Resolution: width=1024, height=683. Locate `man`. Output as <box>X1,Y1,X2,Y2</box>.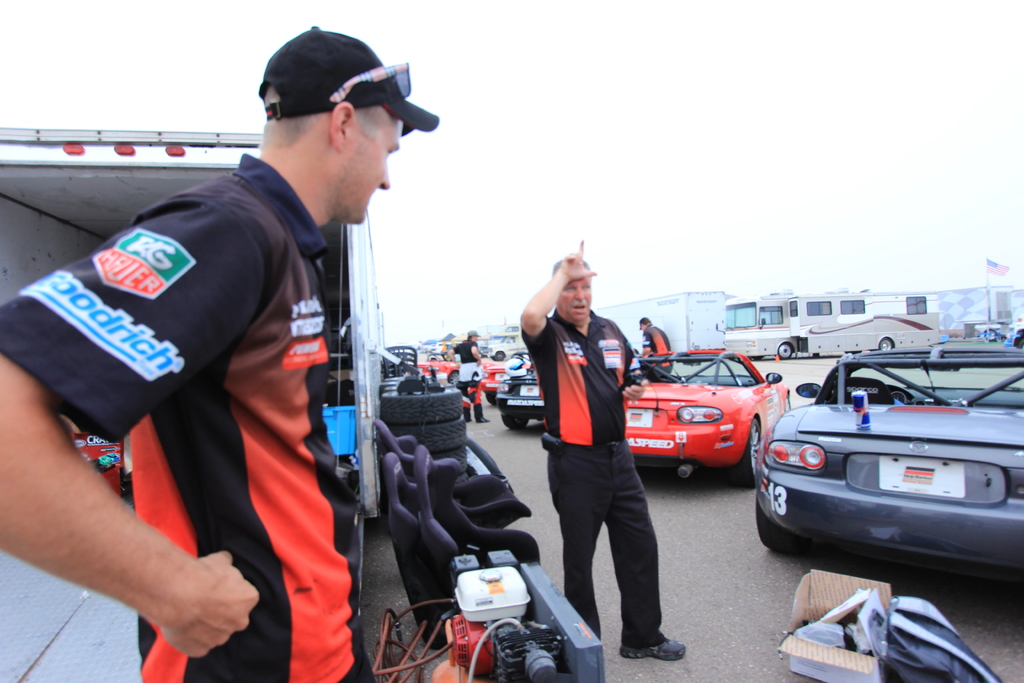
<box>0,21,438,682</box>.
